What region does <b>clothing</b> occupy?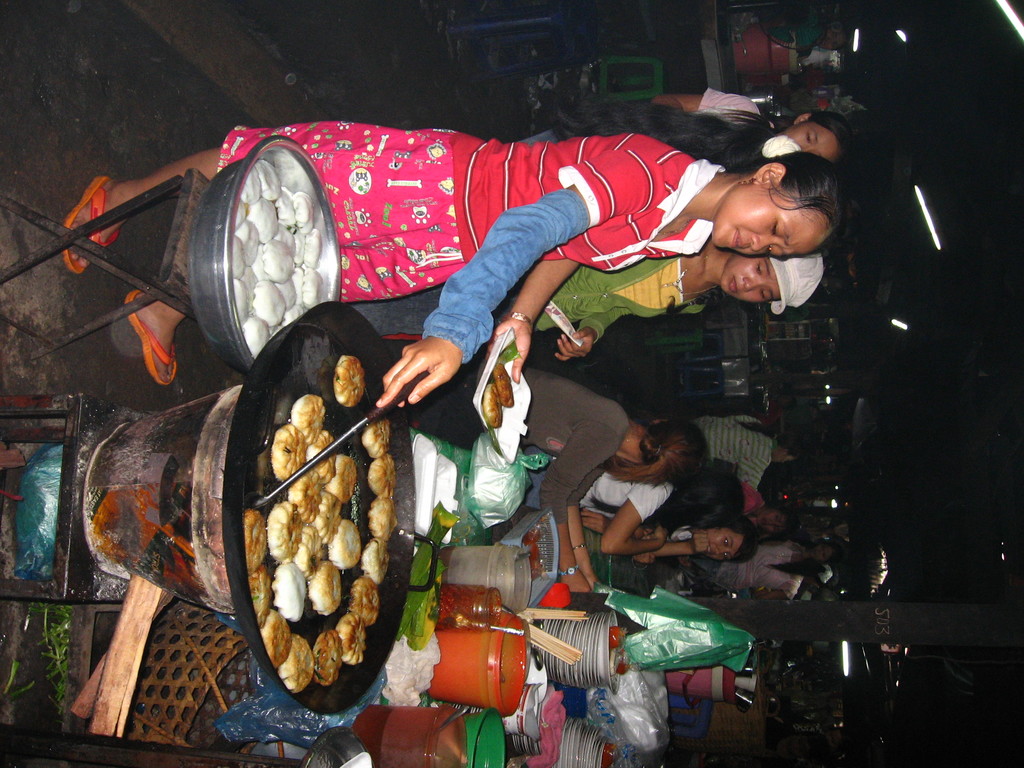
x1=399 y1=371 x2=632 y2=526.
